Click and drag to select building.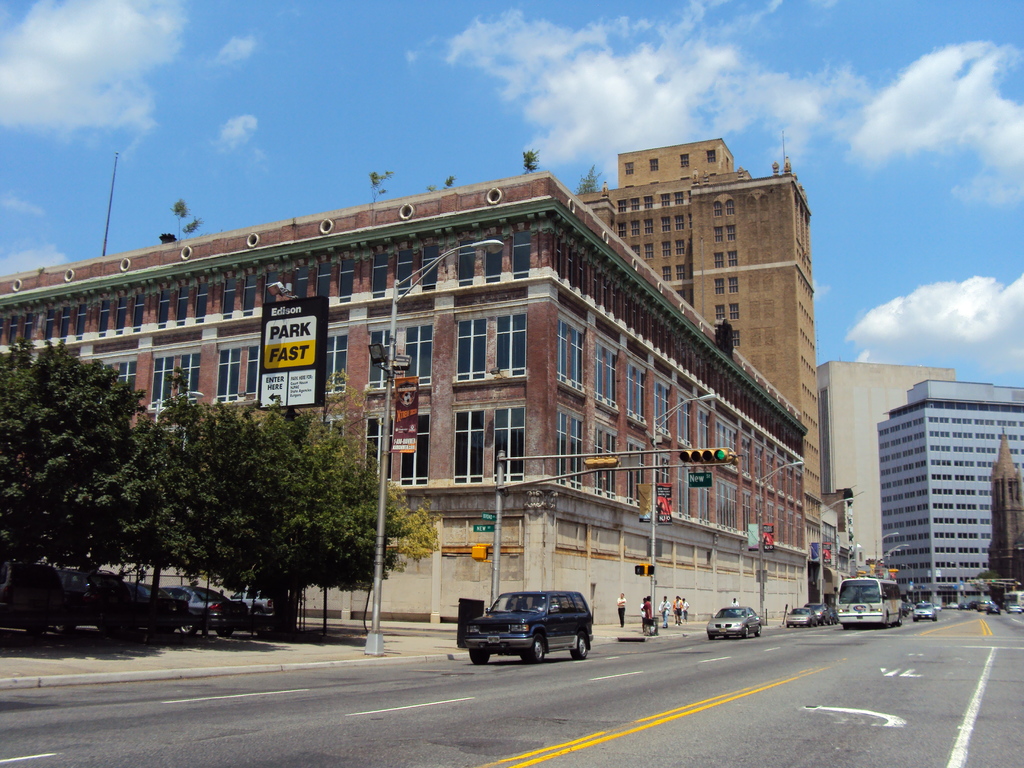
Selection: <box>0,172,810,636</box>.
